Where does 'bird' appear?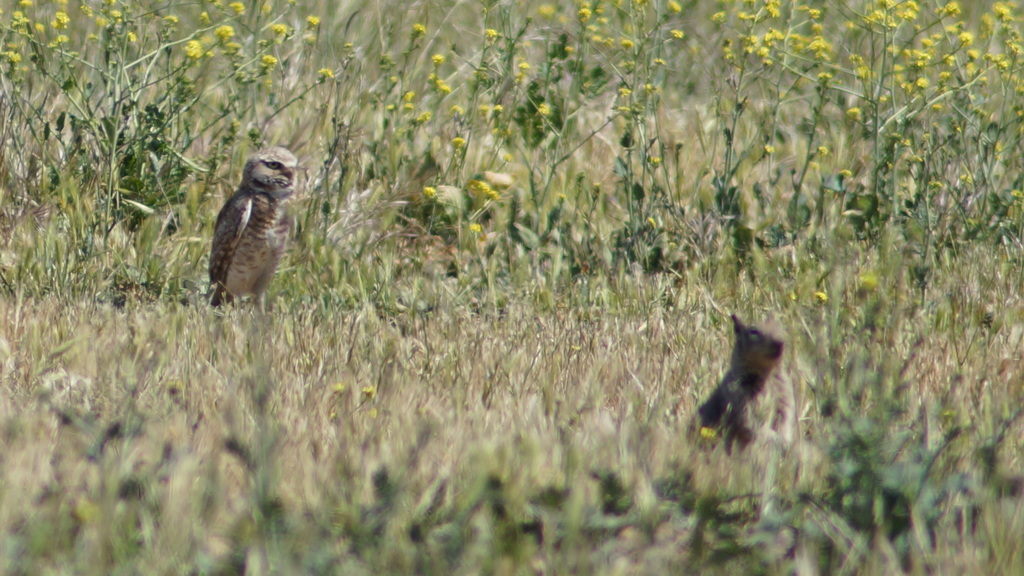
Appears at box(187, 139, 300, 308).
